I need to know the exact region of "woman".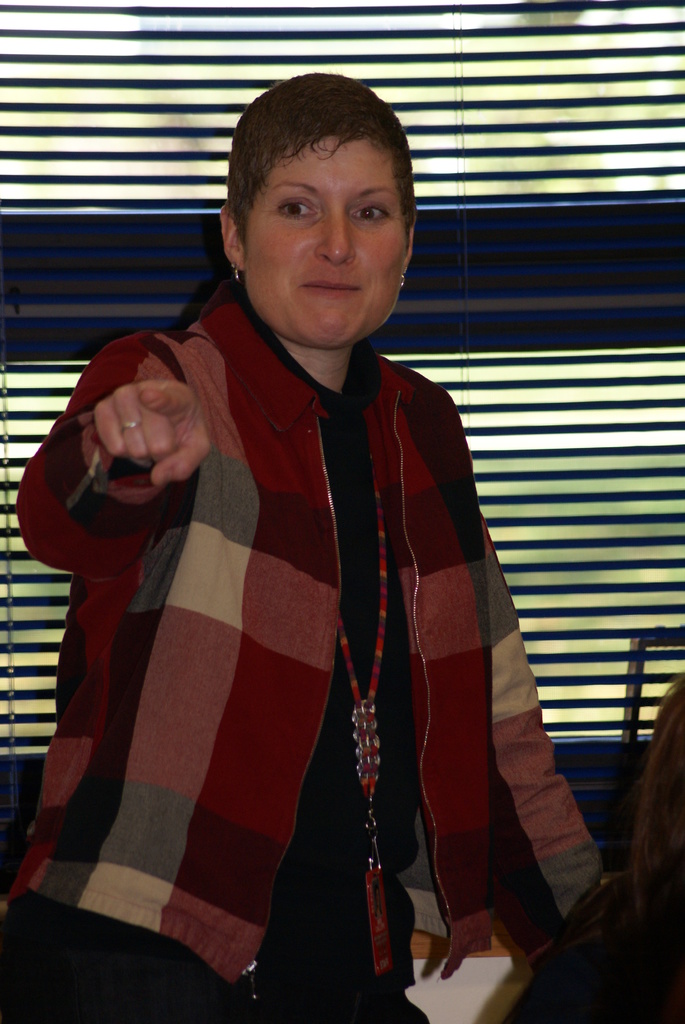
Region: BBox(11, 77, 605, 1016).
